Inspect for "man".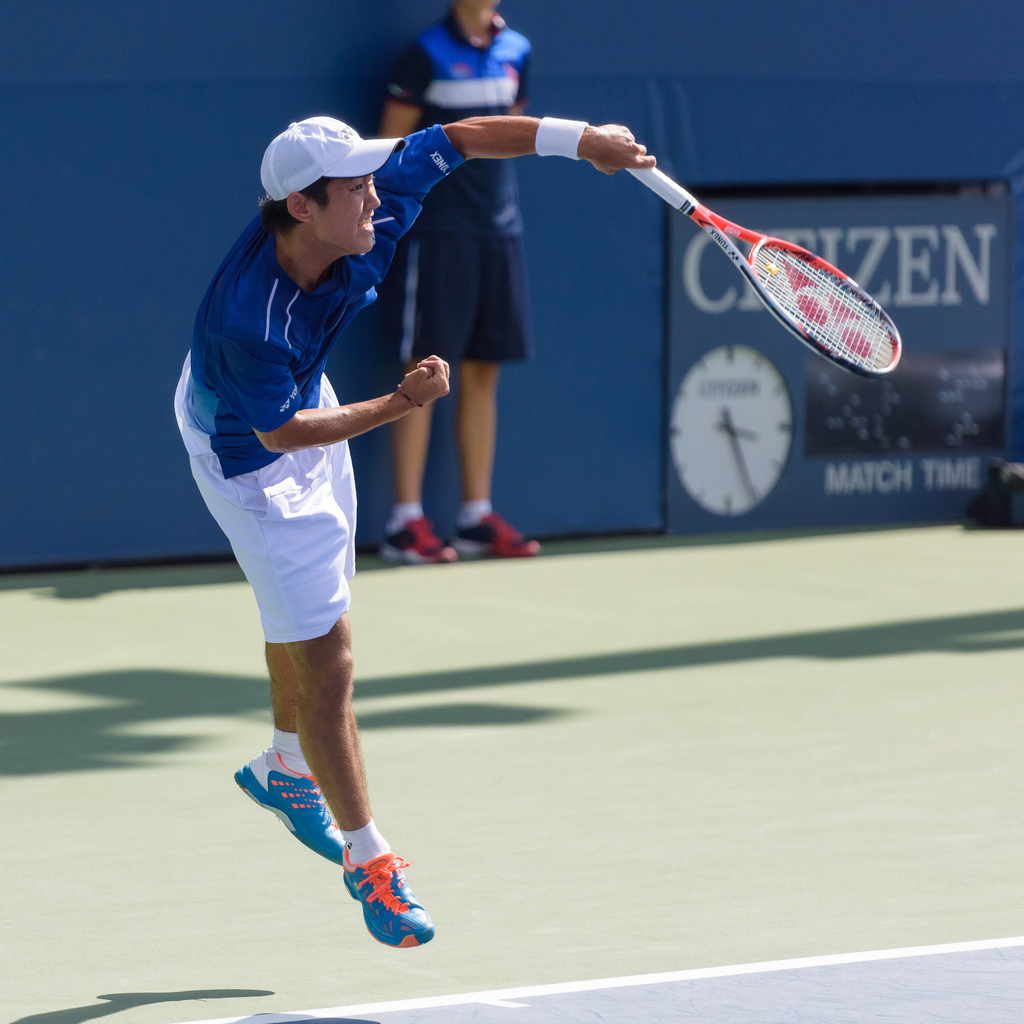
Inspection: {"x1": 376, "y1": 0, "x2": 548, "y2": 561}.
